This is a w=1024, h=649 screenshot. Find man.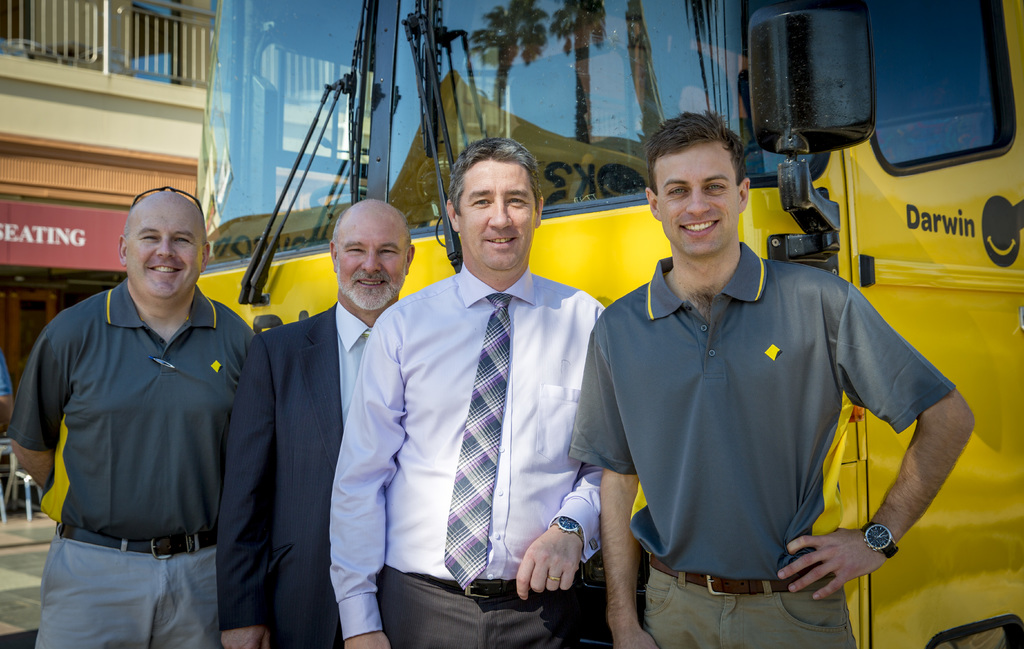
Bounding box: rect(214, 196, 416, 648).
